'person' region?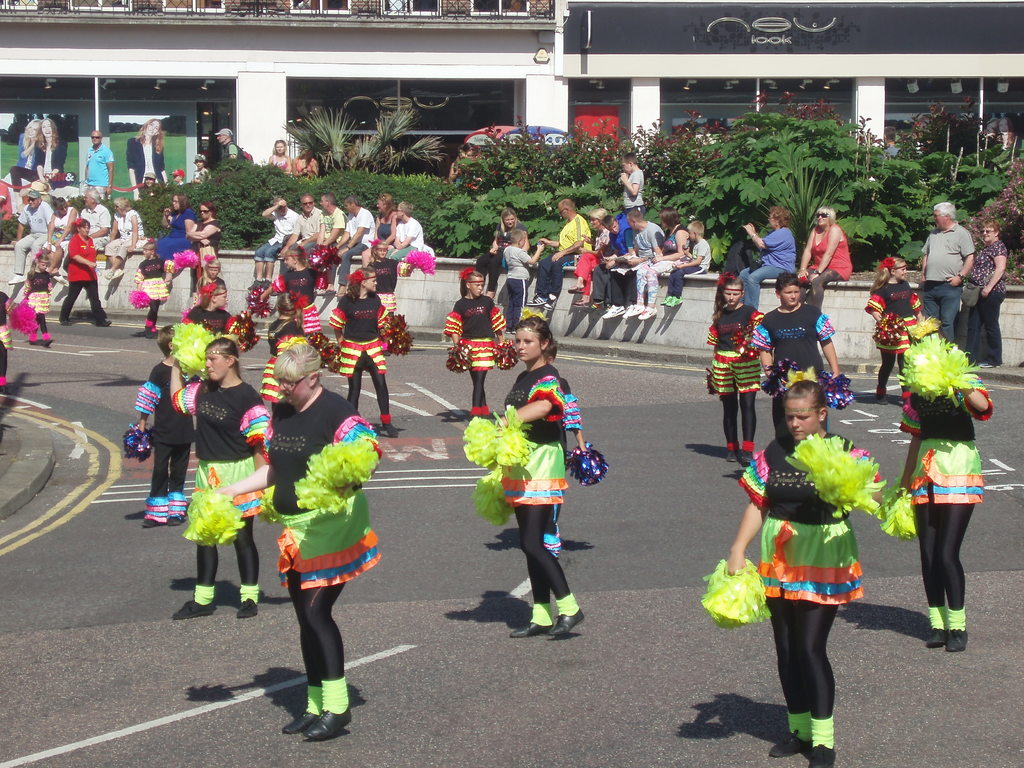
bbox=[170, 335, 274, 620]
